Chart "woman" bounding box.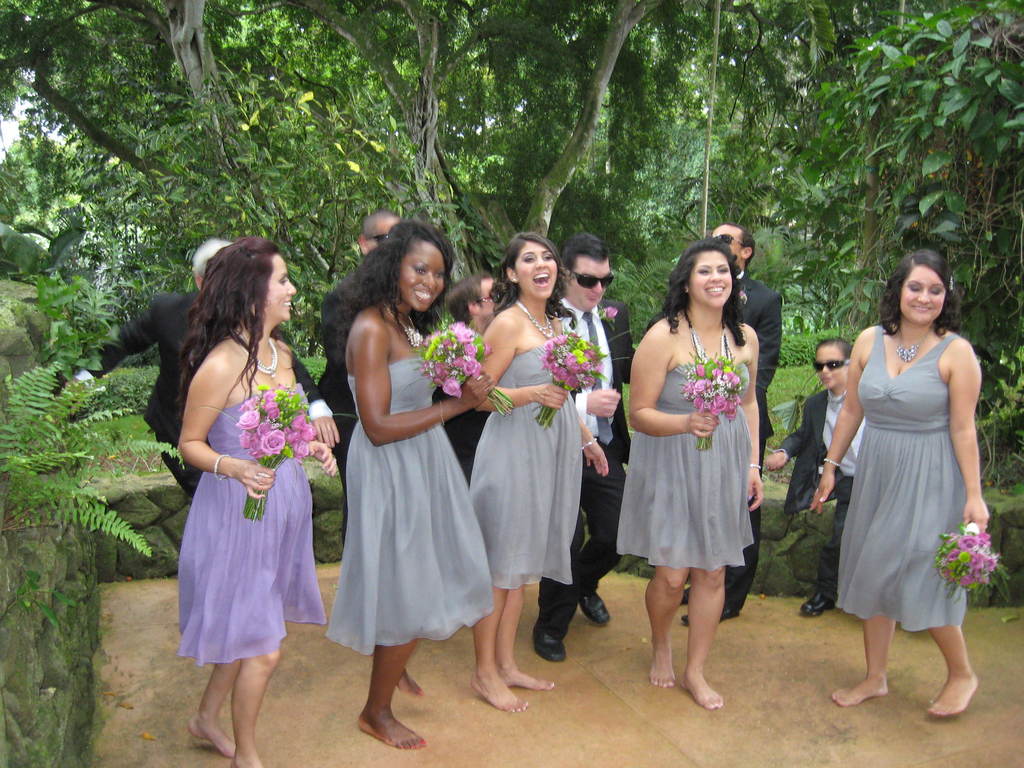
Charted: <region>808, 254, 995, 716</region>.
